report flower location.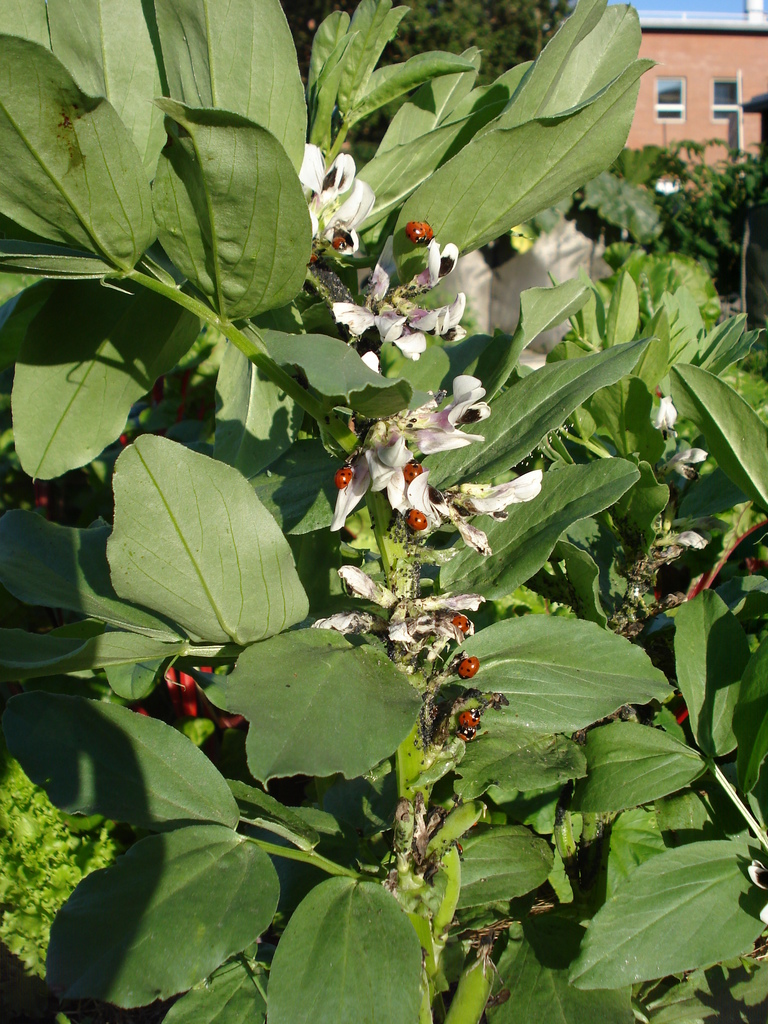
Report: 382:243:463:355.
